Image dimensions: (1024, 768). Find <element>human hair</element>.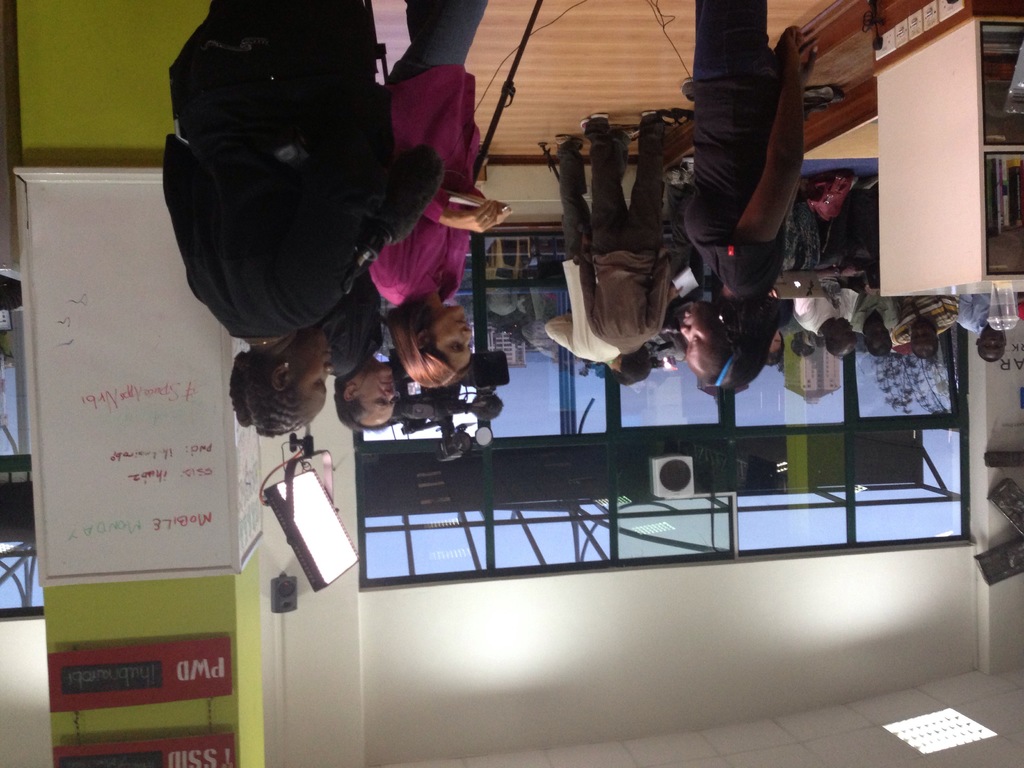
<box>869,335,890,360</box>.
